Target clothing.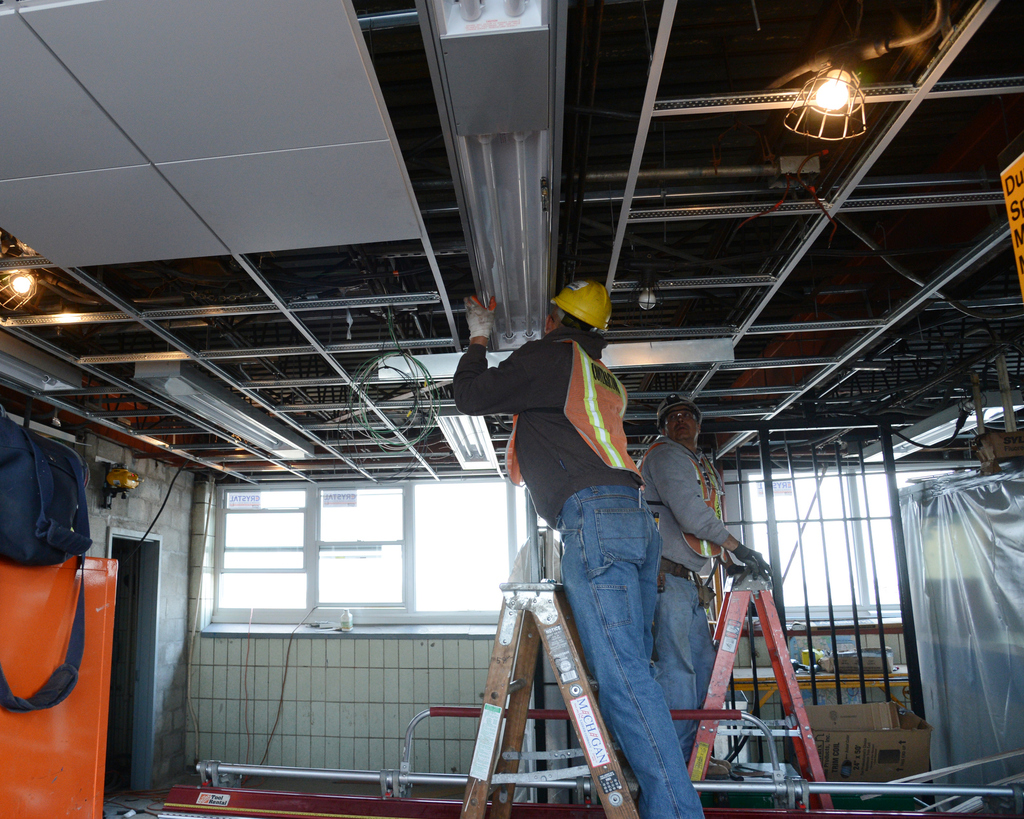
Target region: select_region(453, 328, 700, 818).
